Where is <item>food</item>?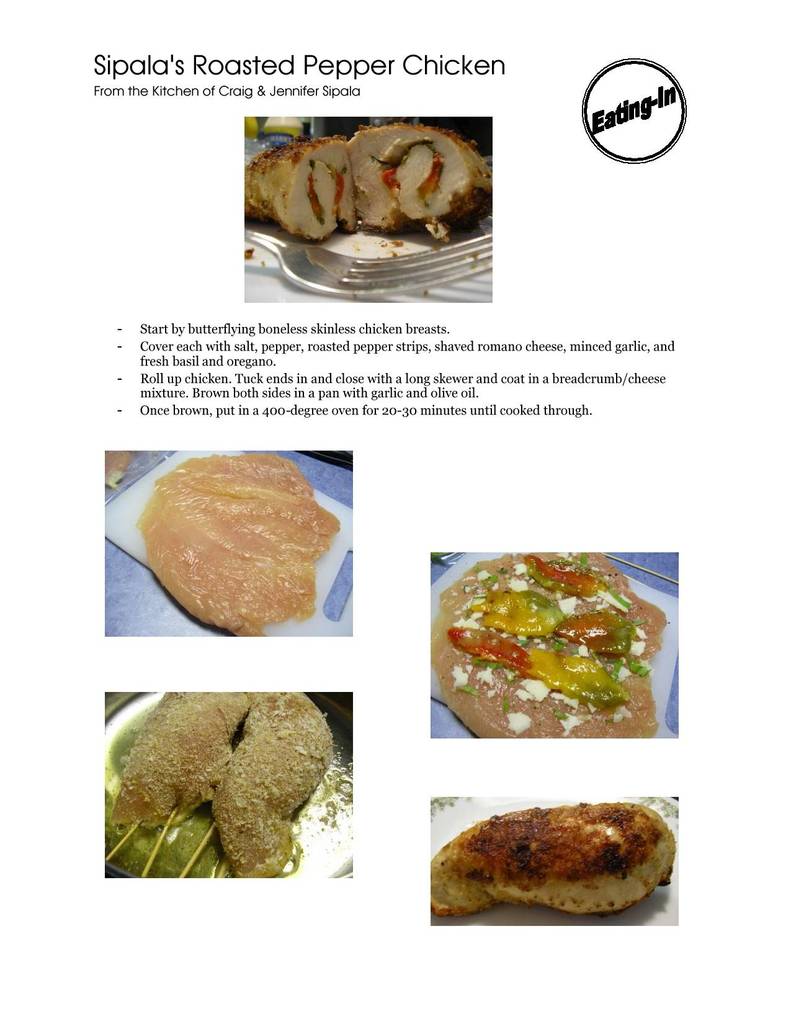
crop(241, 133, 356, 243).
